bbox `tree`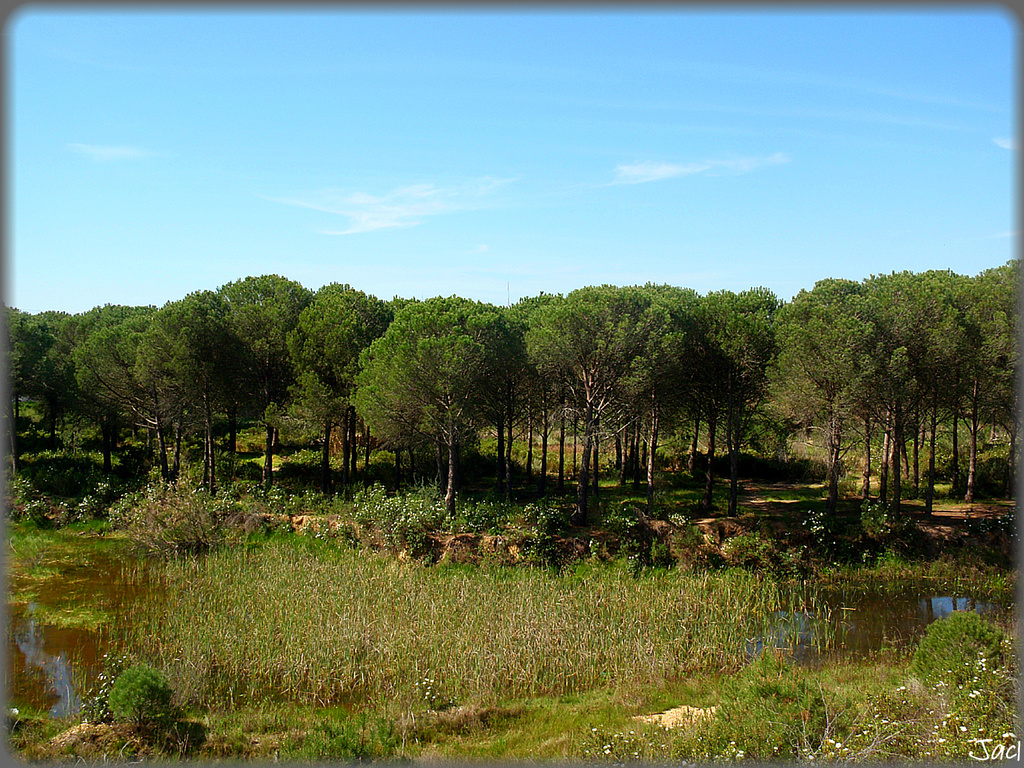
<region>349, 288, 520, 516</region>
